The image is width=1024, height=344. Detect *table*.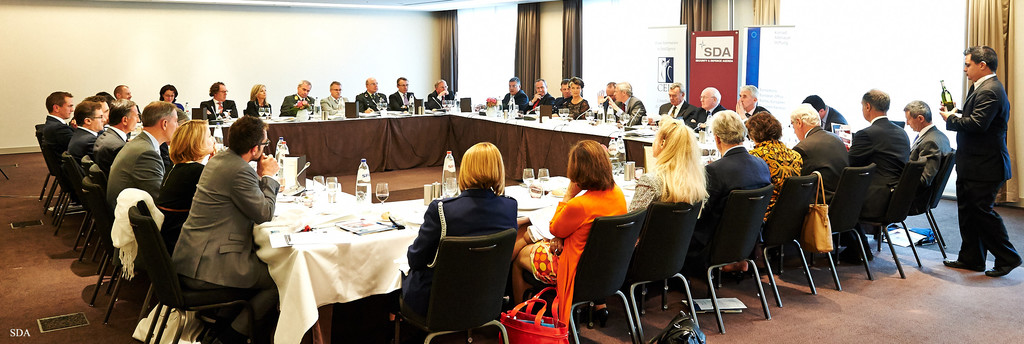
Detection: box=[450, 103, 711, 164].
